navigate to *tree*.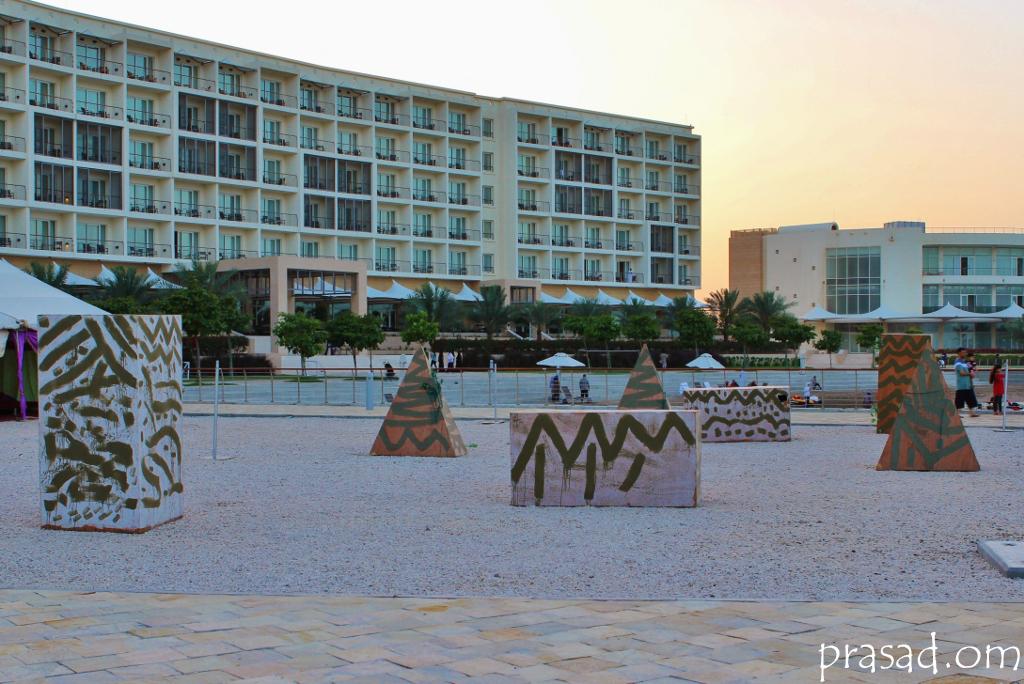
Navigation target: <bbox>402, 310, 438, 349</bbox>.
